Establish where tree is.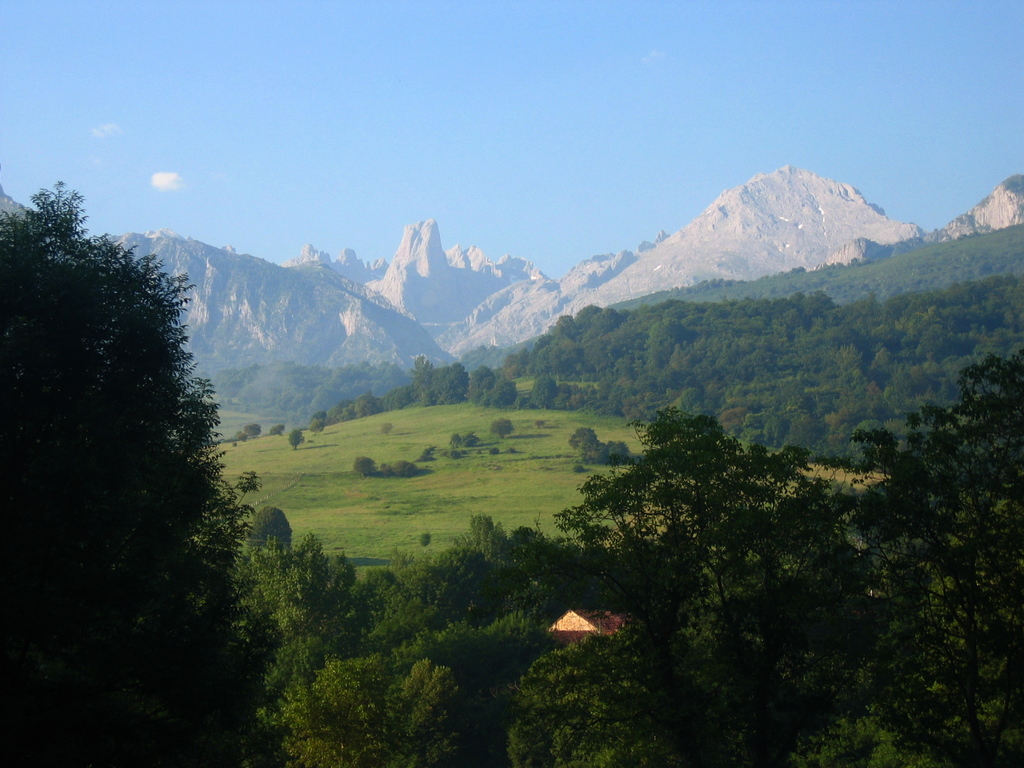
Established at (243,424,263,440).
